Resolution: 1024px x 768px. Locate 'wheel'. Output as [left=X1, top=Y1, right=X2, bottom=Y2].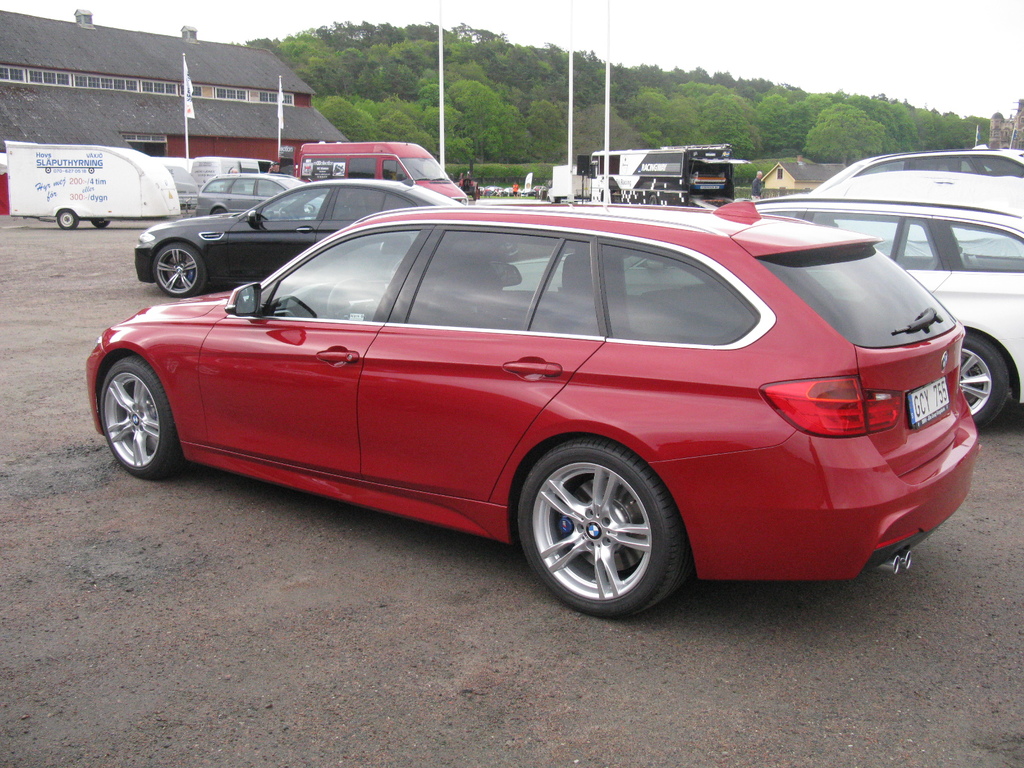
[left=150, top=241, right=207, bottom=297].
